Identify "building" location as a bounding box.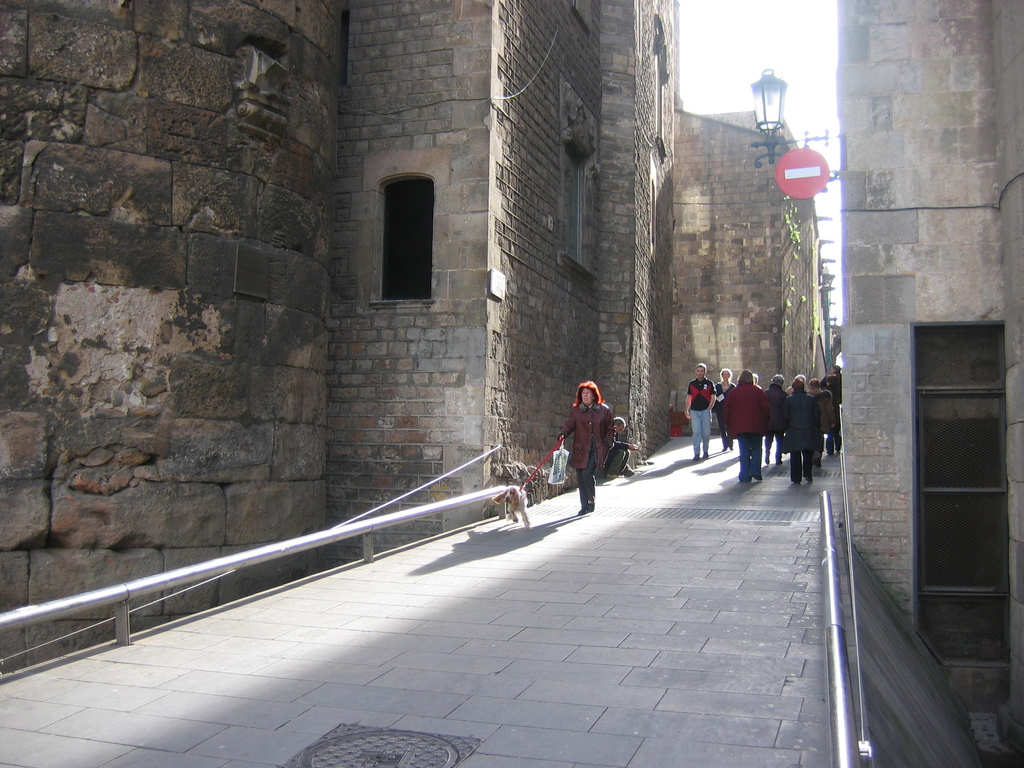
box=[328, 0, 684, 570].
